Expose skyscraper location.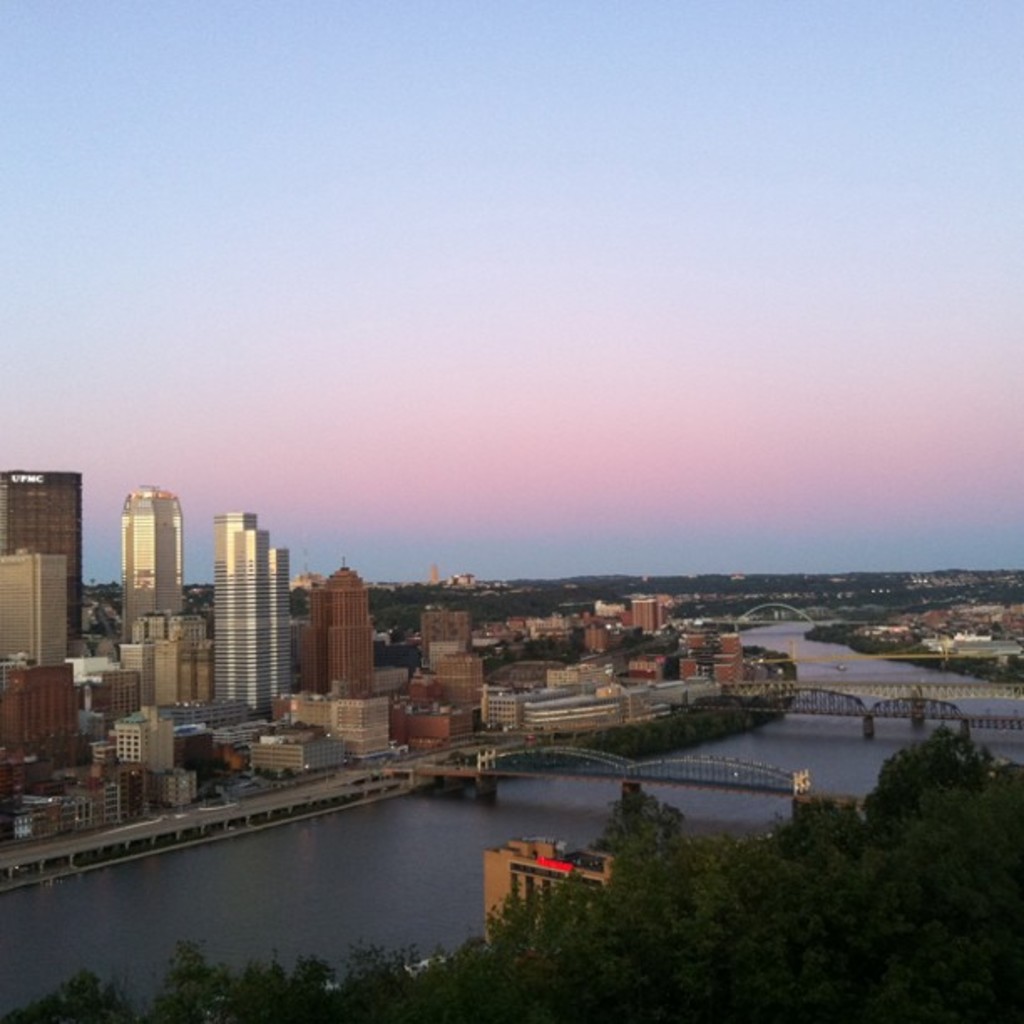
Exposed at x1=0 y1=472 x2=80 y2=639.
